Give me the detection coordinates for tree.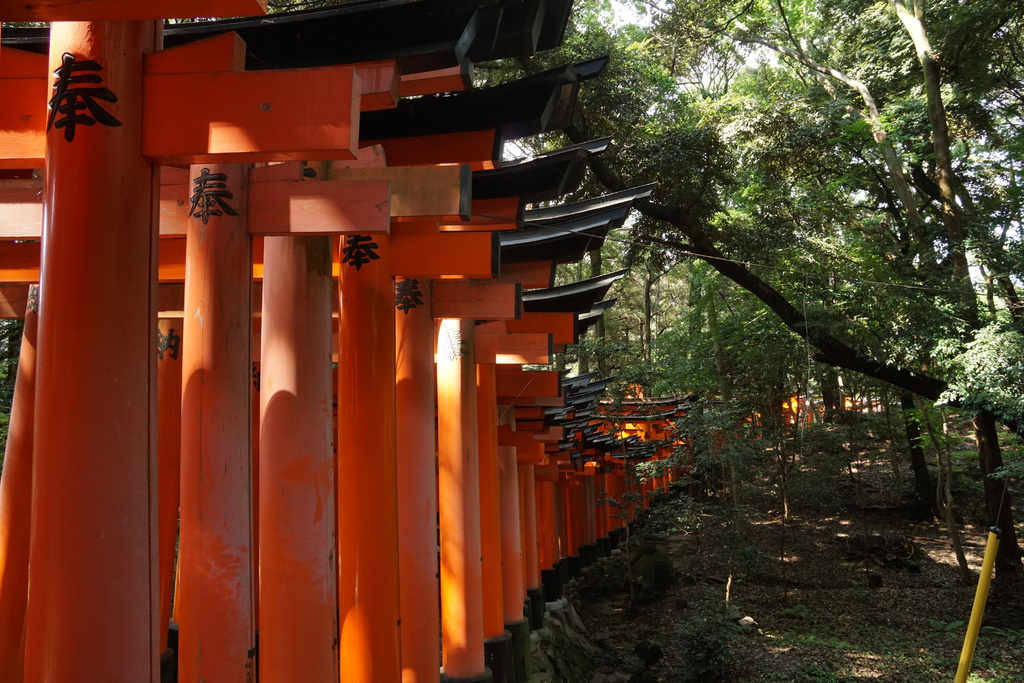
0,313,27,462.
